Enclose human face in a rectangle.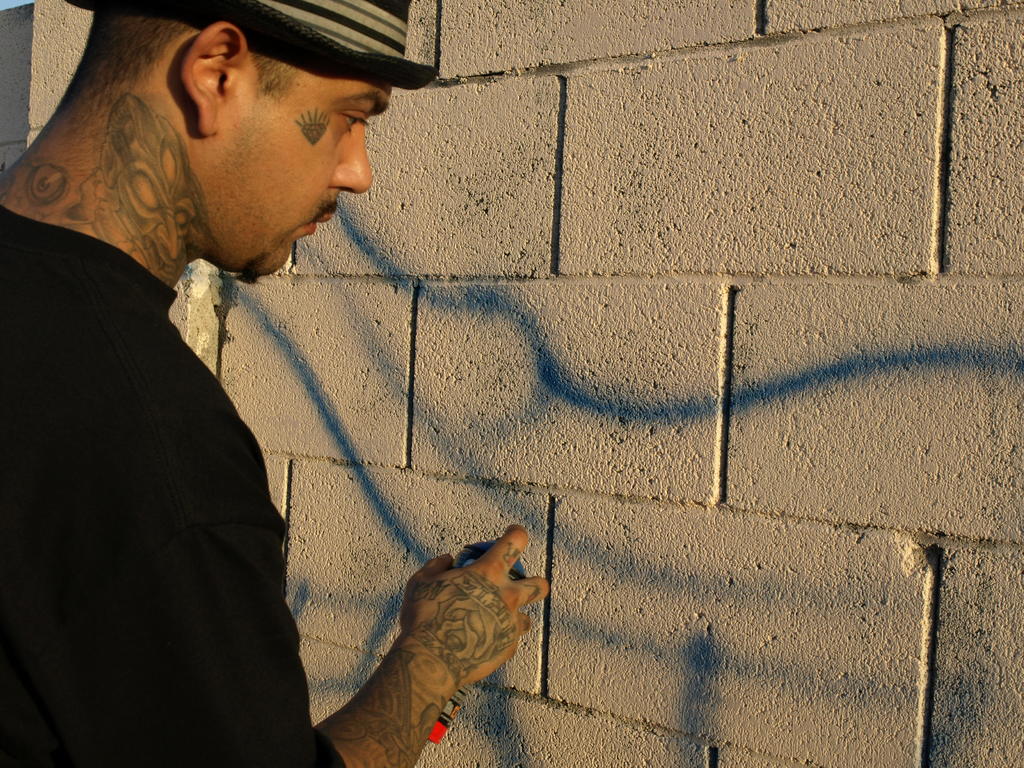
[211,61,406,287].
